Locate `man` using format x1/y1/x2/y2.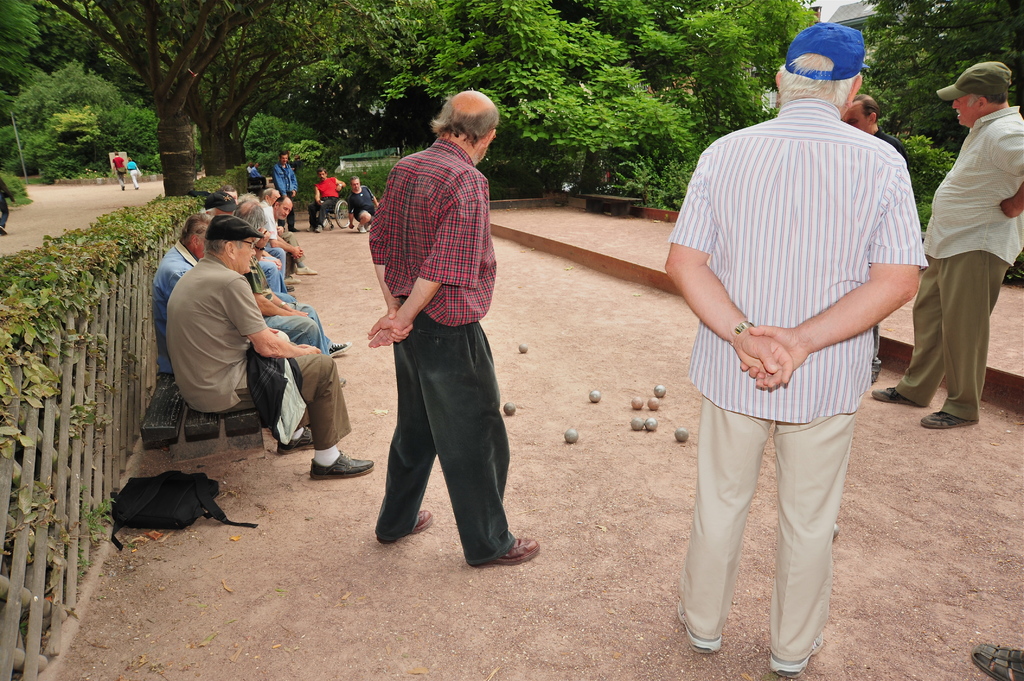
842/93/915/385.
